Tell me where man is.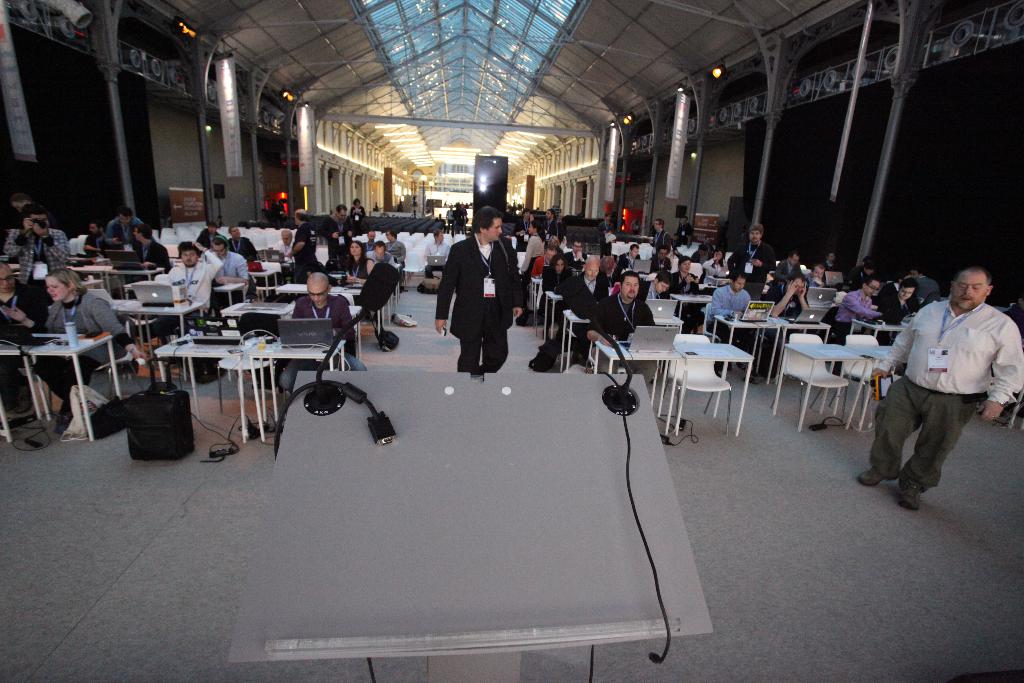
man is at Rect(872, 259, 1008, 516).
